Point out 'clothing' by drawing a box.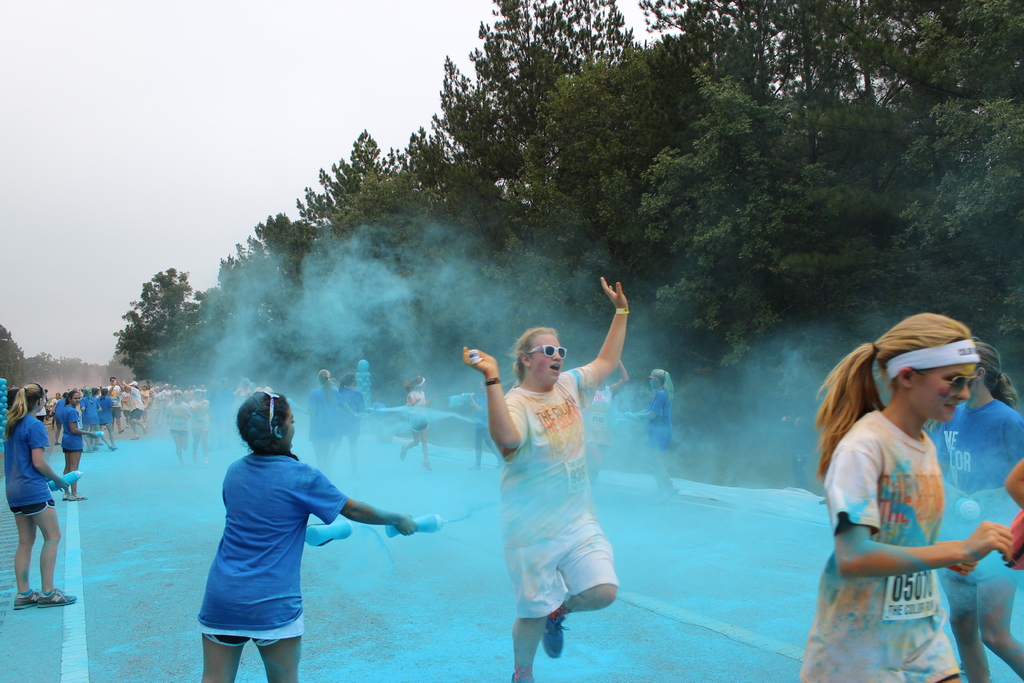
407/393/432/436.
